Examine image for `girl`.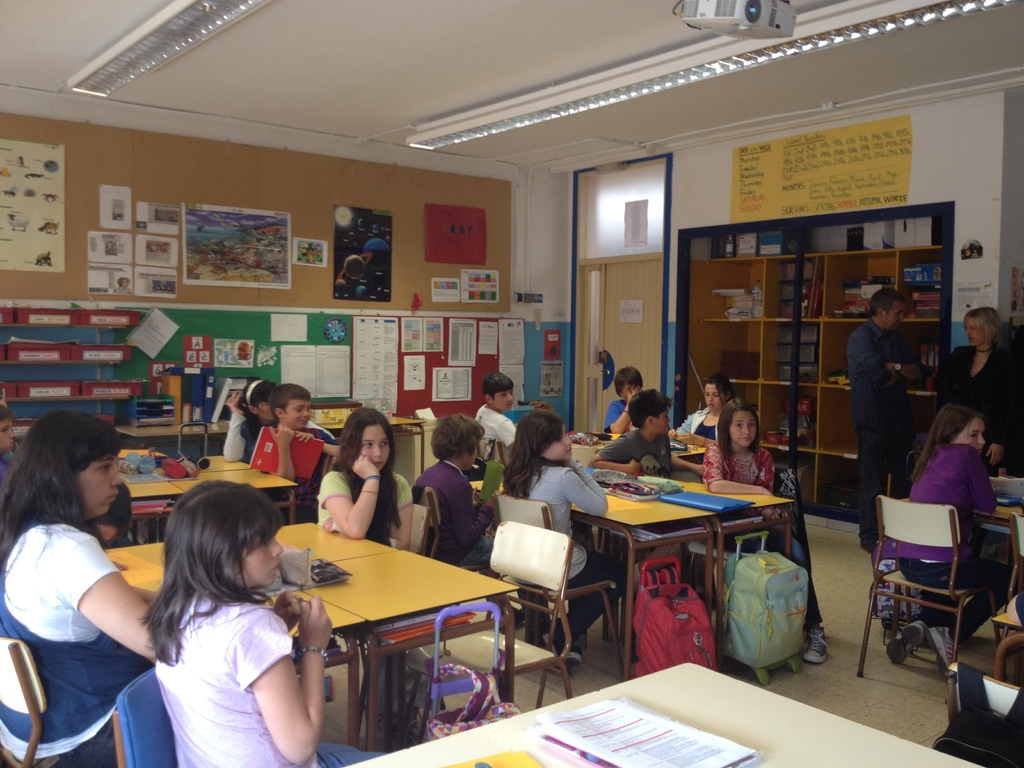
Examination result: select_region(703, 394, 830, 664).
